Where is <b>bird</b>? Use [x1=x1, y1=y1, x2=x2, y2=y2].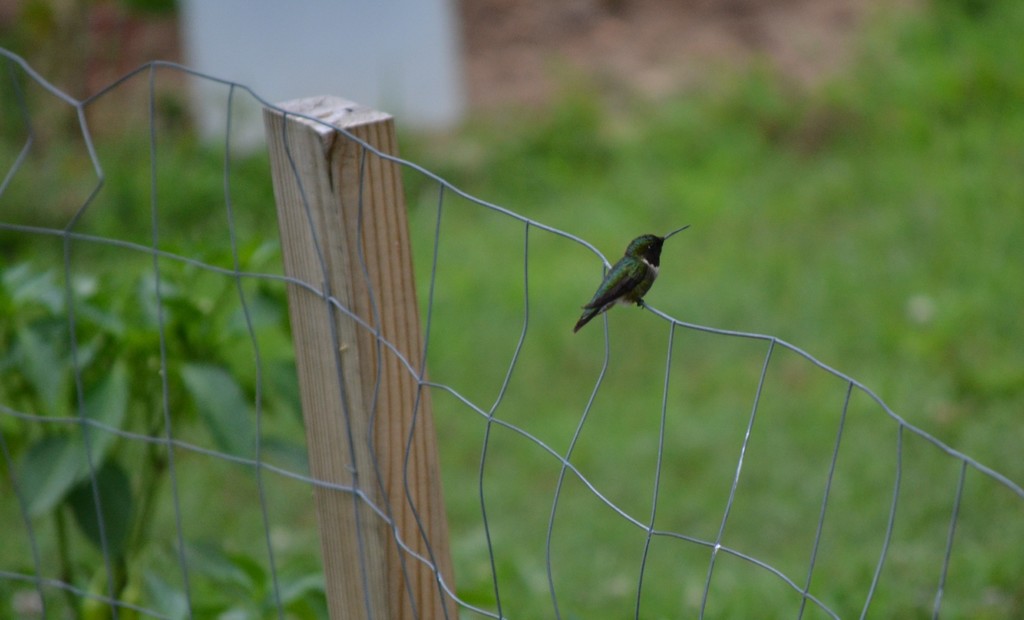
[x1=563, y1=216, x2=701, y2=328].
